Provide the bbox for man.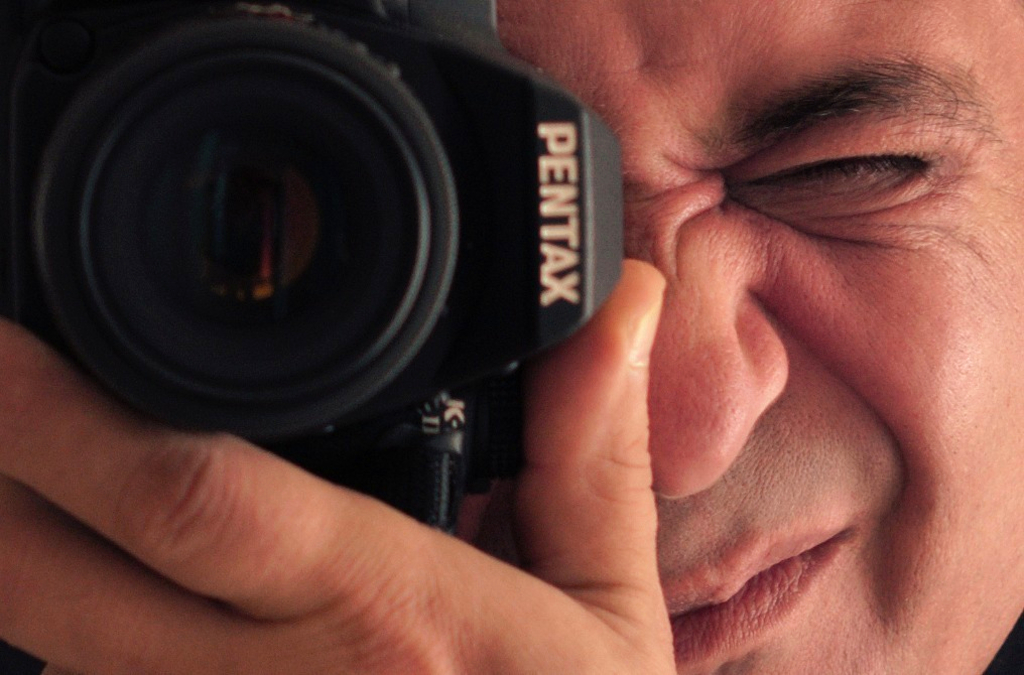
{"left": 0, "top": 0, "right": 923, "bottom": 634}.
